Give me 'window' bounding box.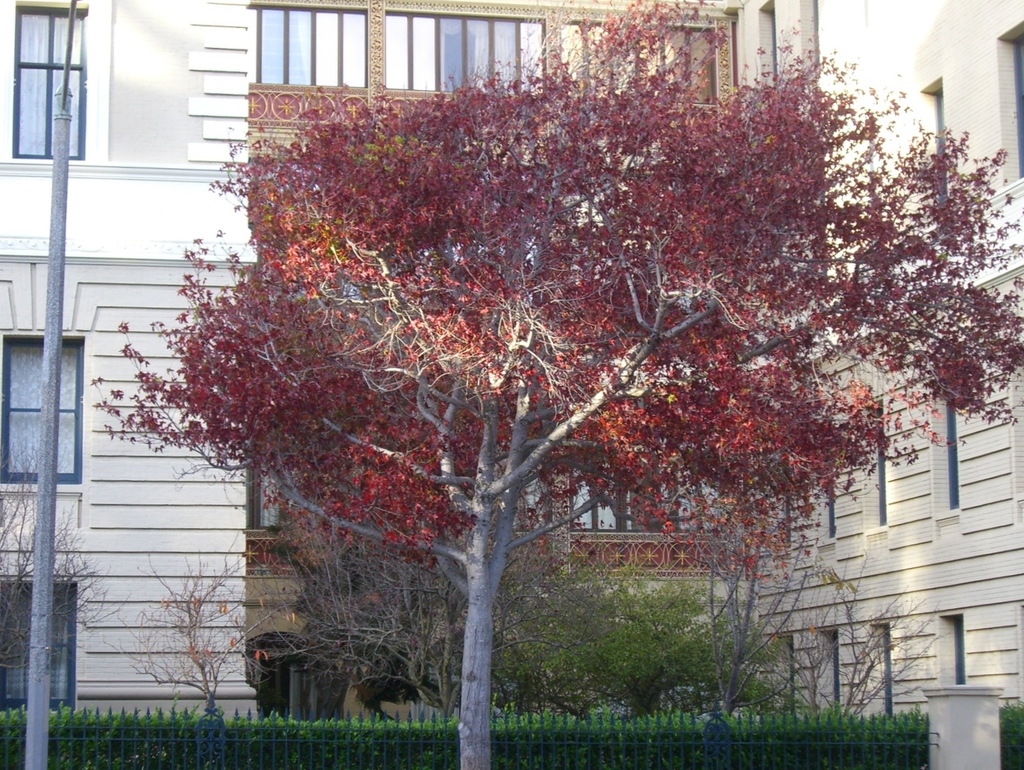
7, 327, 85, 478.
